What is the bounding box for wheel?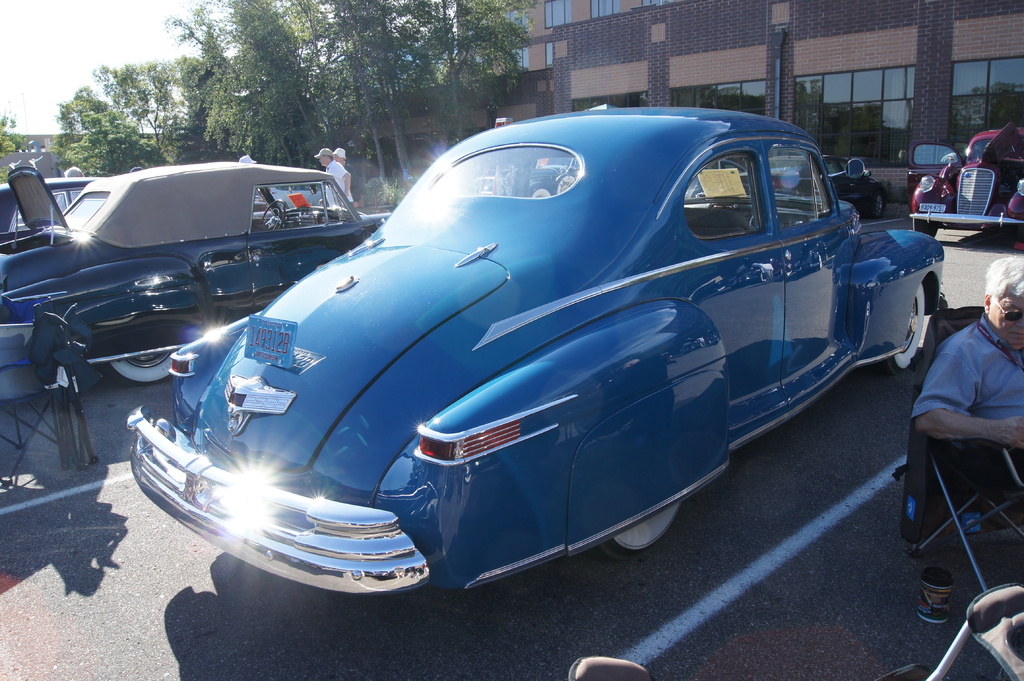
box(871, 193, 888, 219).
